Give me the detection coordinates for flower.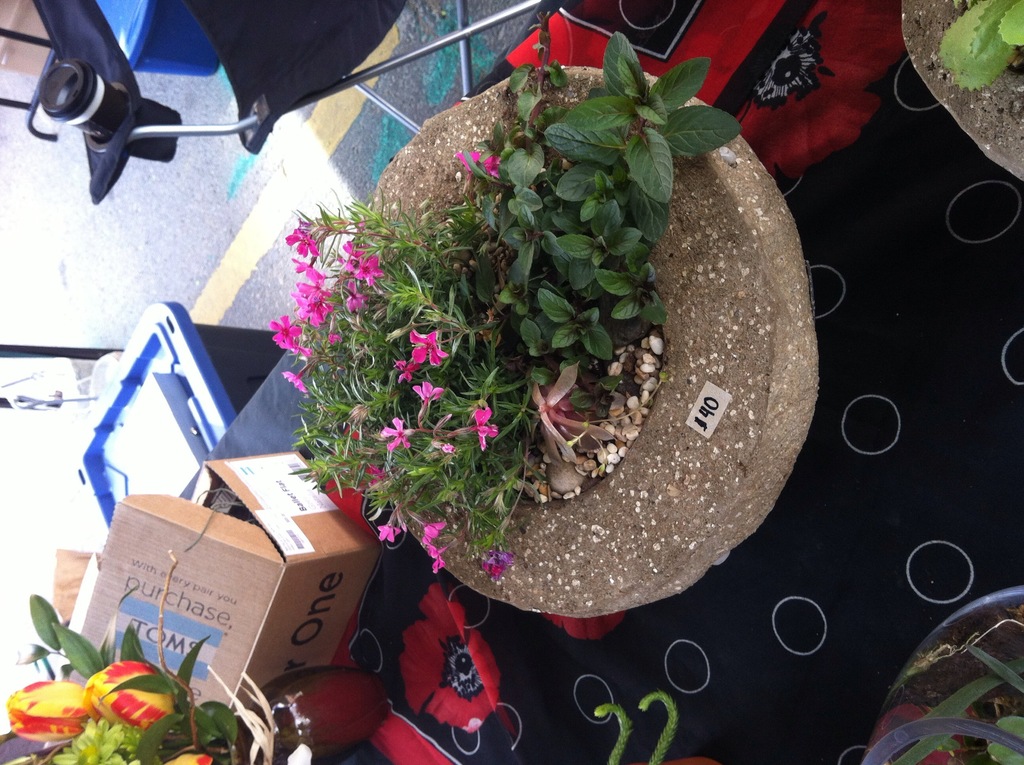
box=[383, 416, 421, 448].
